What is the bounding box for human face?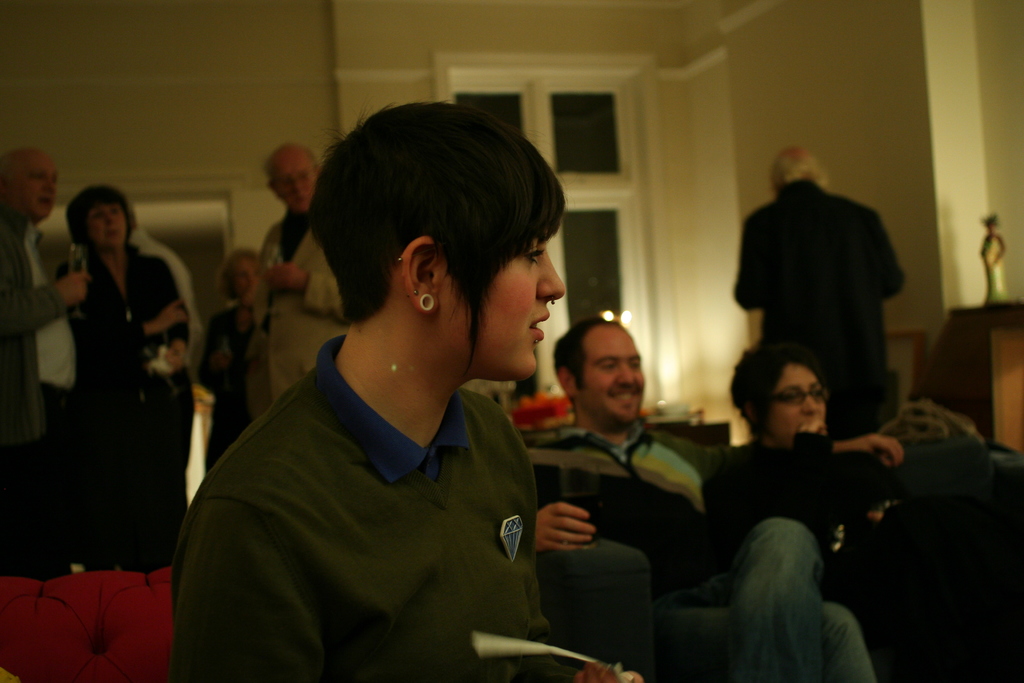
x1=273, y1=147, x2=322, y2=220.
